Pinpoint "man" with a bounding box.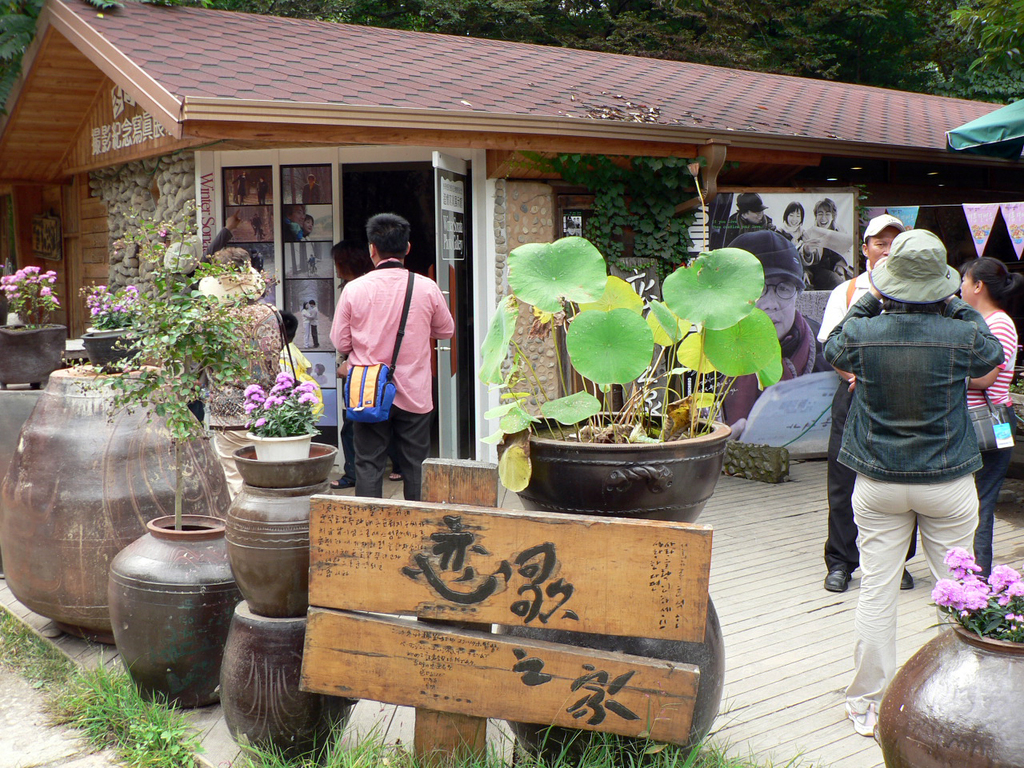
BBox(806, 214, 926, 586).
